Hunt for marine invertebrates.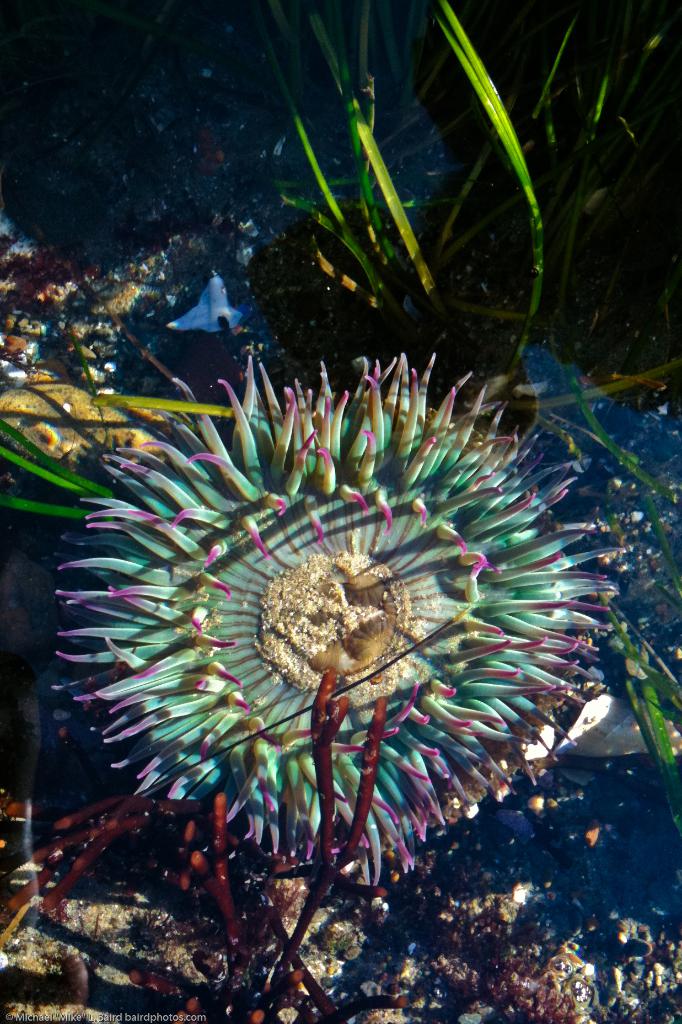
Hunted down at 57:348:602:961.
